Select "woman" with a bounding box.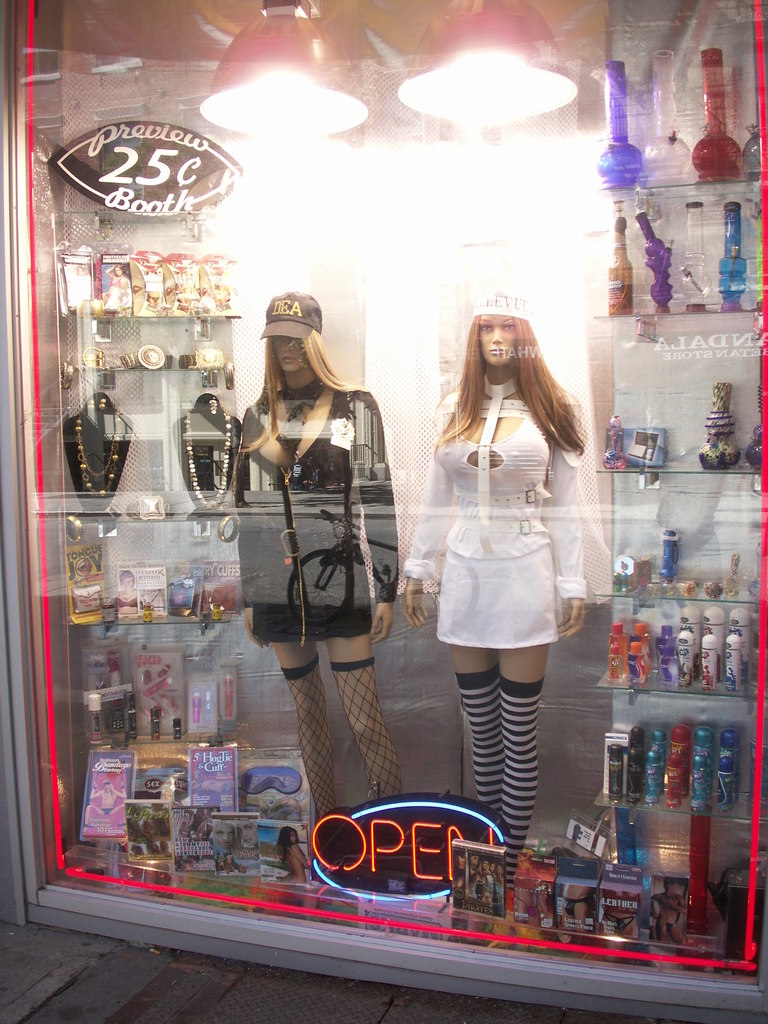
detection(120, 570, 136, 614).
